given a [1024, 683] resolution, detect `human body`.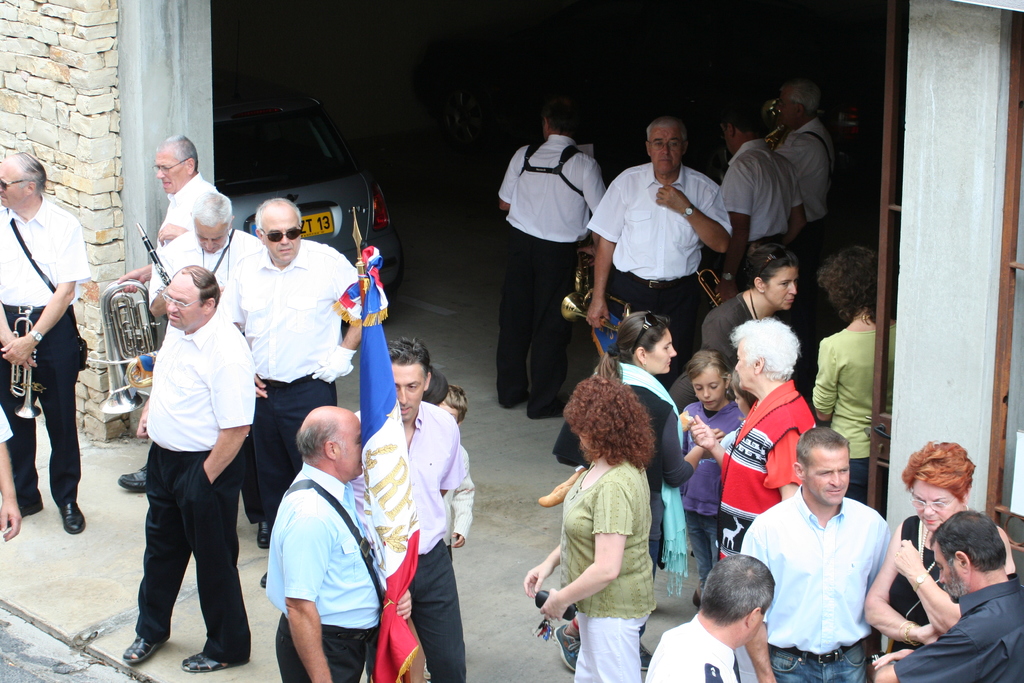
{"x1": 118, "y1": 233, "x2": 253, "y2": 671}.
